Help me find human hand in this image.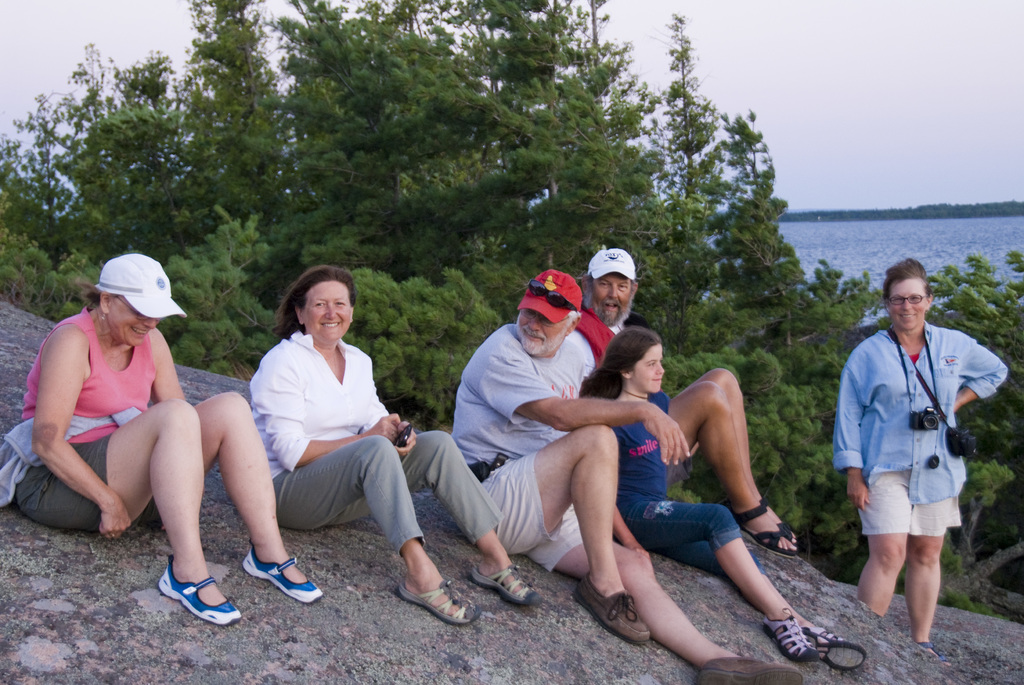
Found it: x1=365 y1=412 x2=403 y2=442.
